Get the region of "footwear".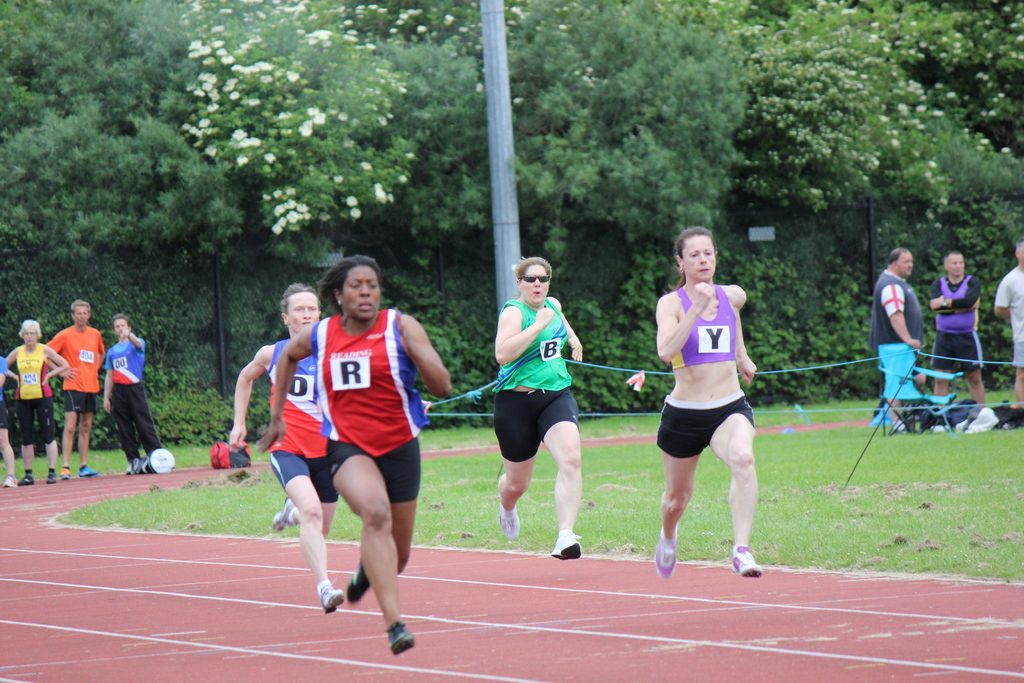
box=[498, 508, 523, 539].
